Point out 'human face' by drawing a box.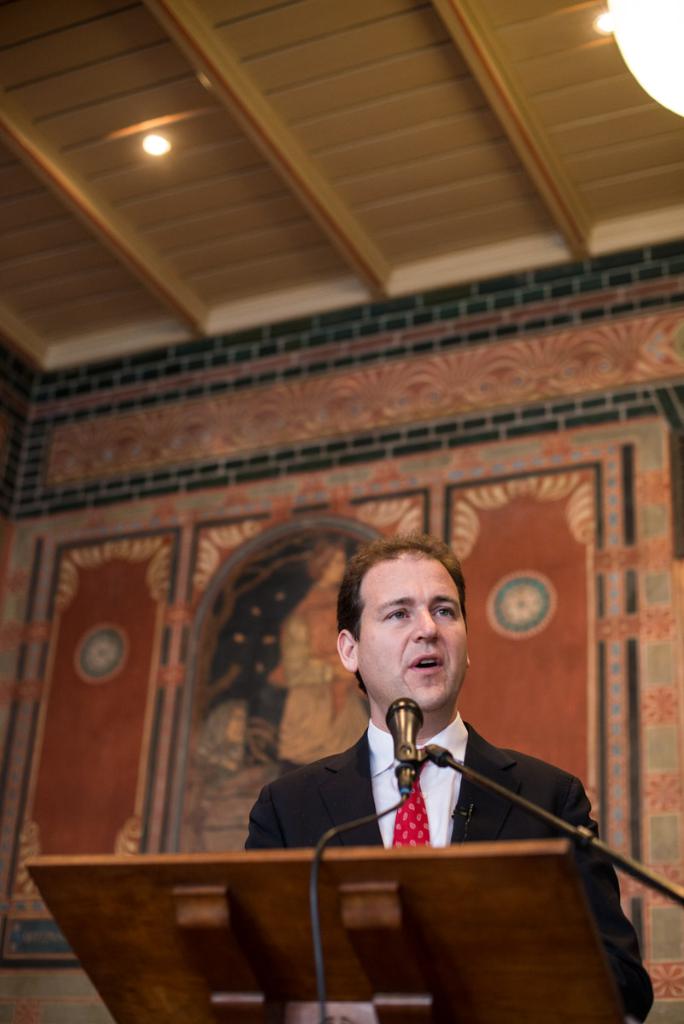
x1=357 y1=556 x2=465 y2=713.
